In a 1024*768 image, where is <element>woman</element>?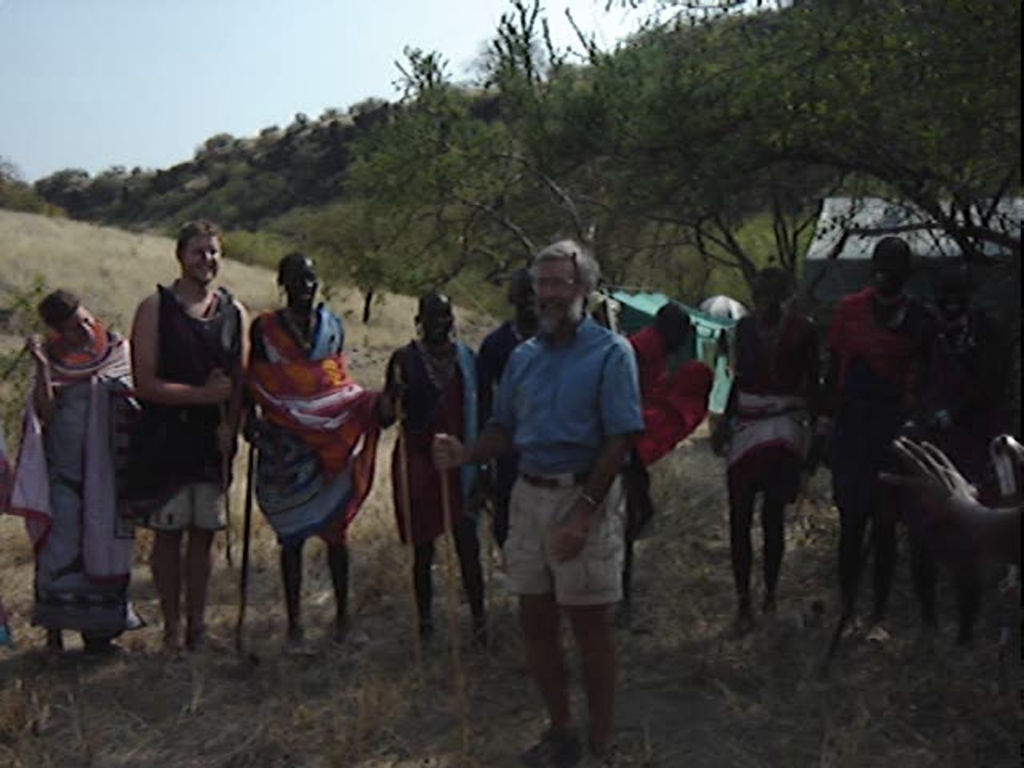
box(230, 248, 357, 642).
